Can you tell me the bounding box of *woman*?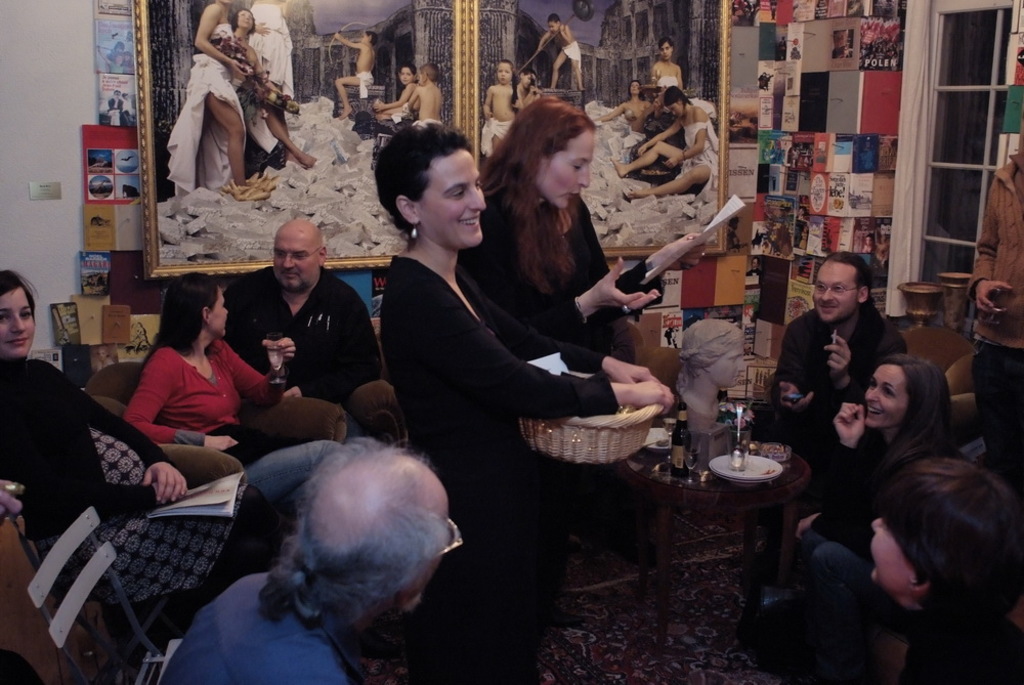
(456,95,710,623).
